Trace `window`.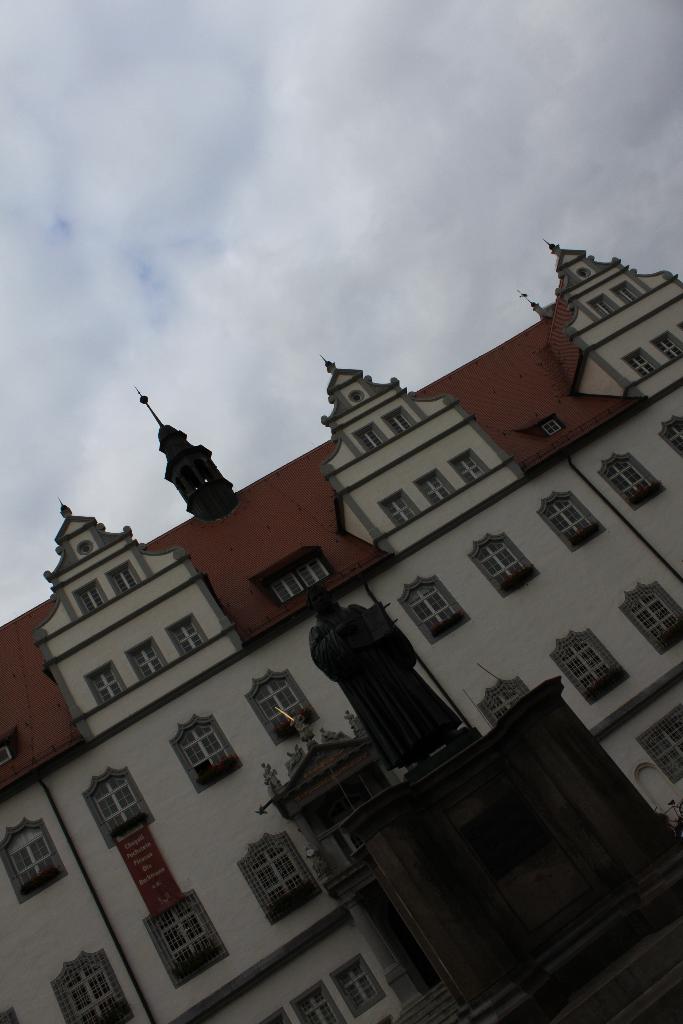
Traced to crop(639, 703, 682, 788).
